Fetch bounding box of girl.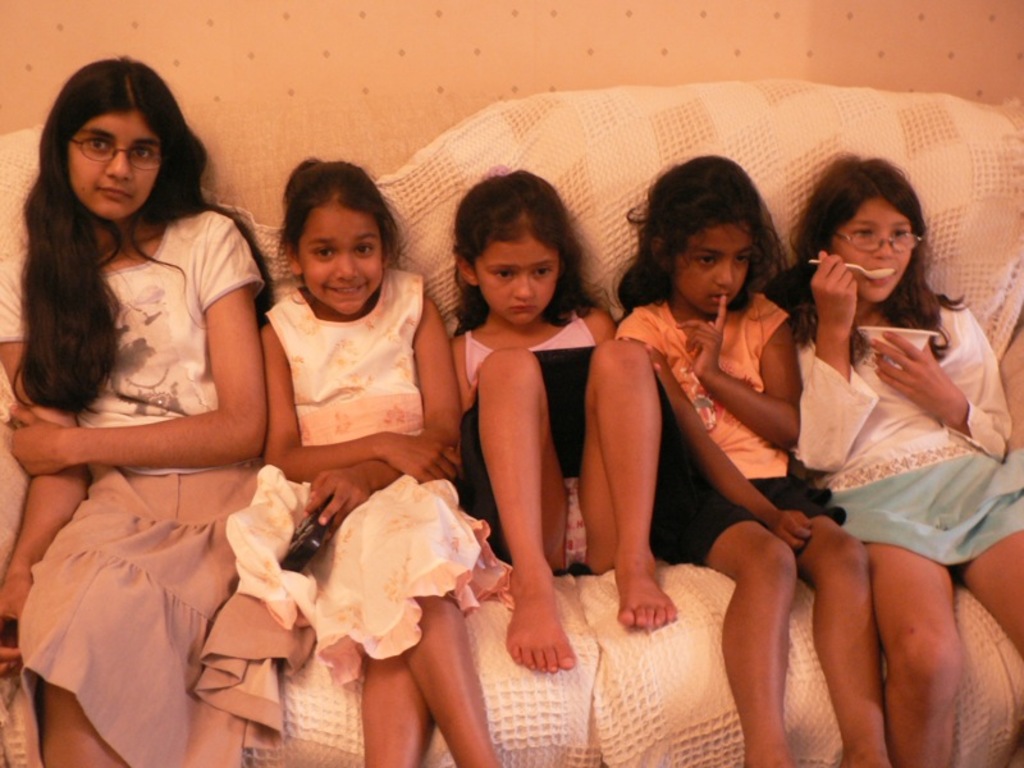
Bbox: {"left": 616, "top": 156, "right": 901, "bottom": 767}.
